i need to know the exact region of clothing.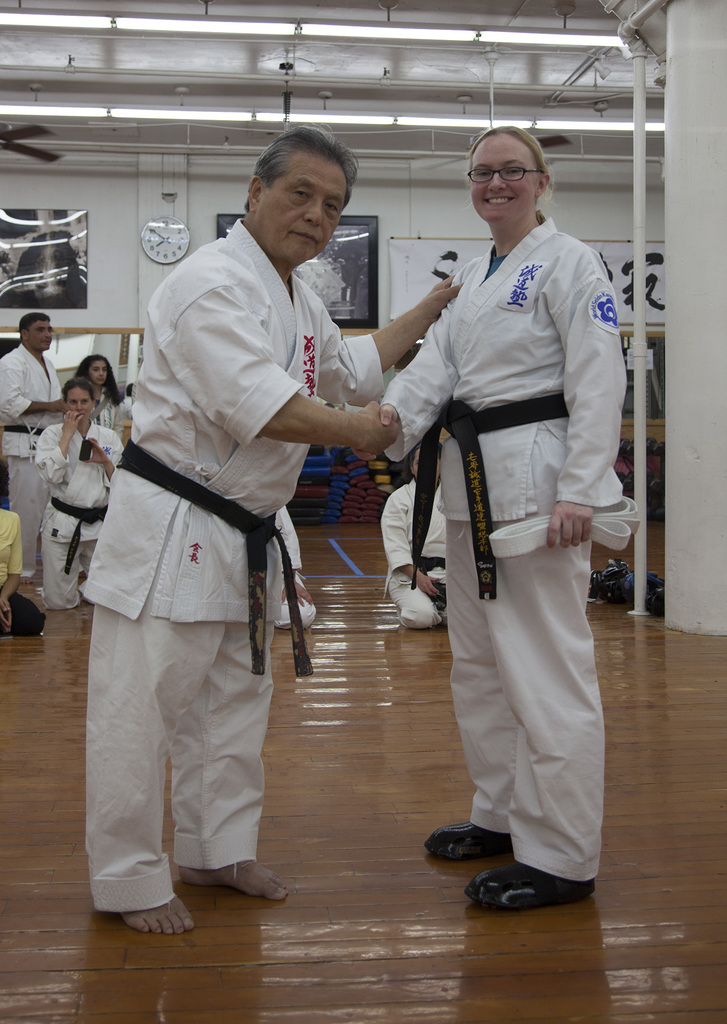
Region: select_region(44, 395, 121, 577).
